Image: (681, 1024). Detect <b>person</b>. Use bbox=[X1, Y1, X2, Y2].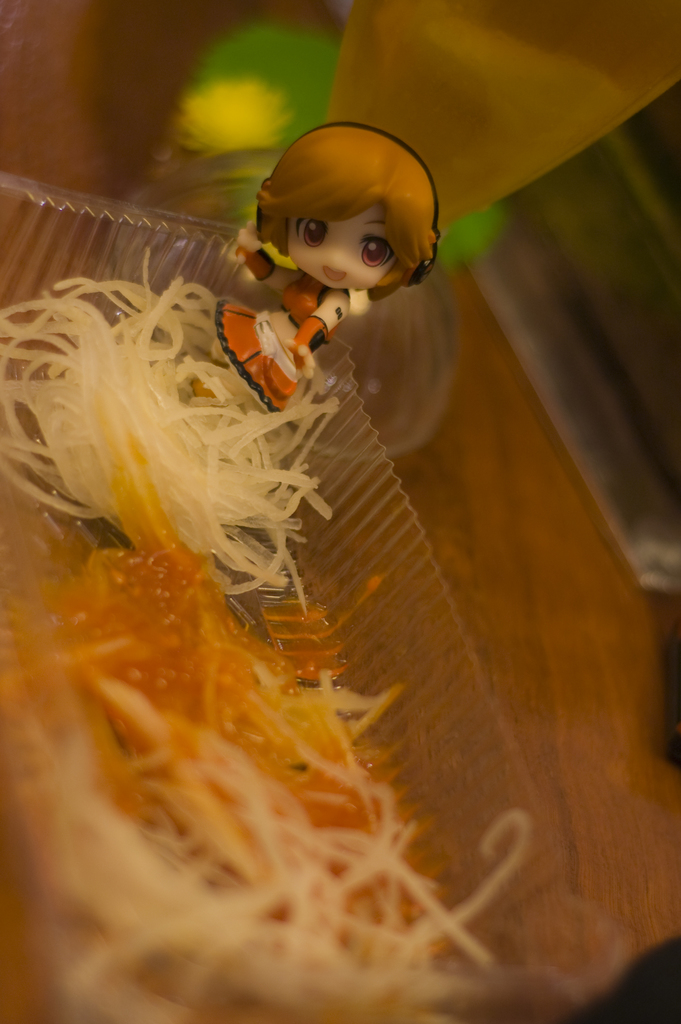
bbox=[202, 97, 466, 423].
